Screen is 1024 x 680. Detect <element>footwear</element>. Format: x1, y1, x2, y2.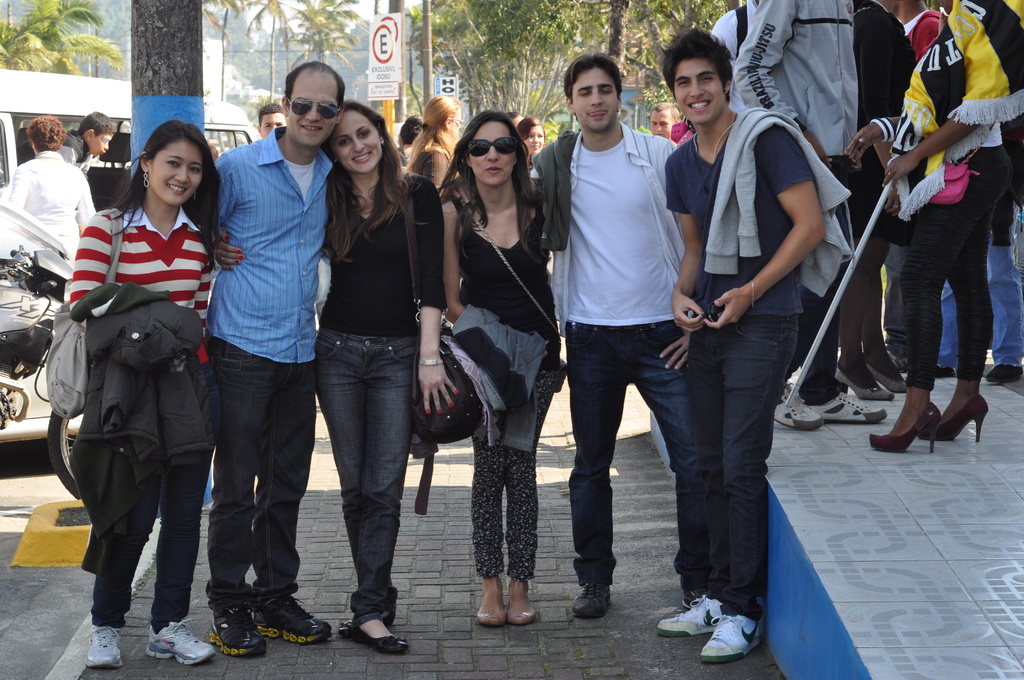
838, 362, 890, 399.
